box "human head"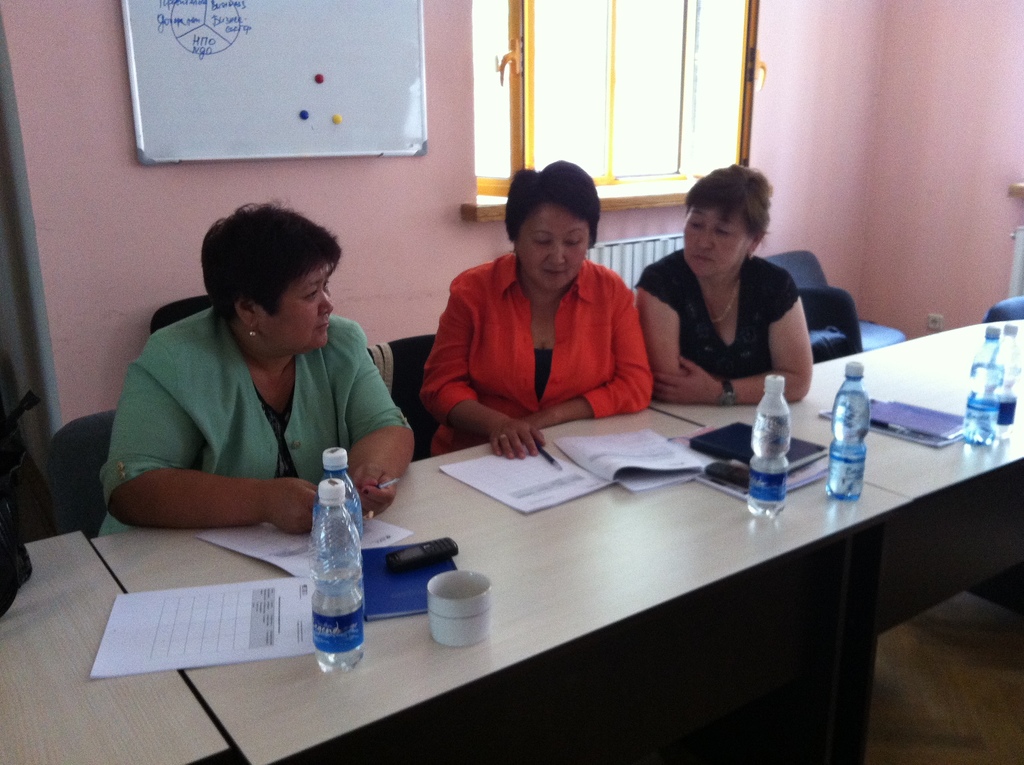
679, 156, 767, 273
